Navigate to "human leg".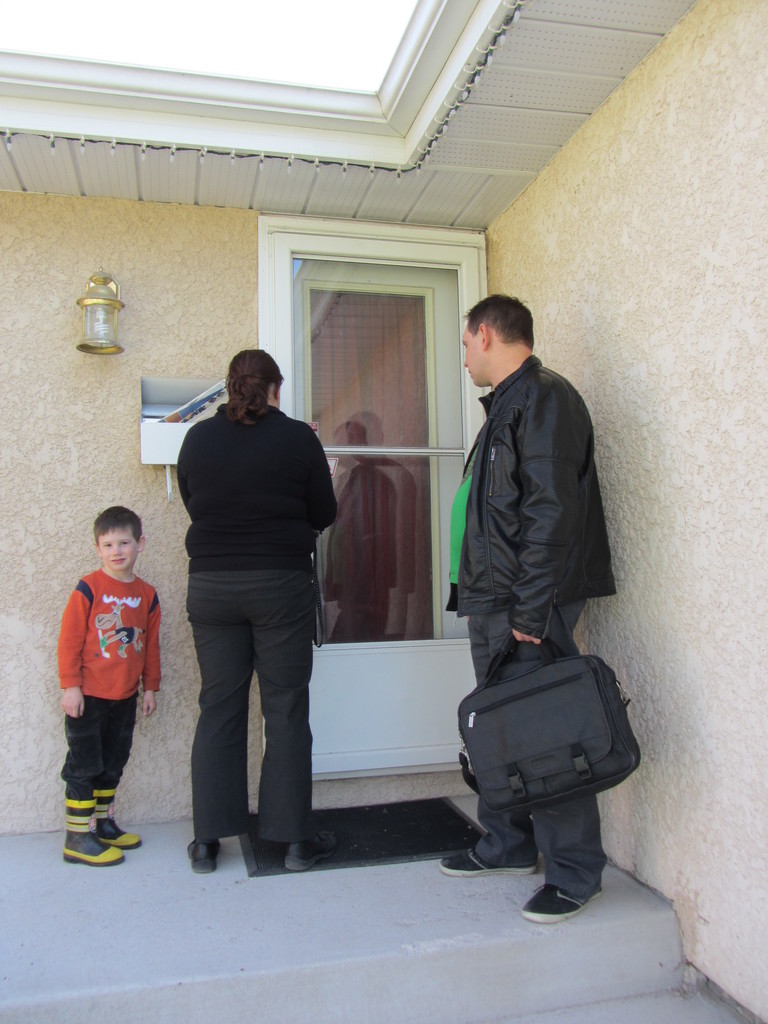
Navigation target: box=[512, 600, 604, 929].
